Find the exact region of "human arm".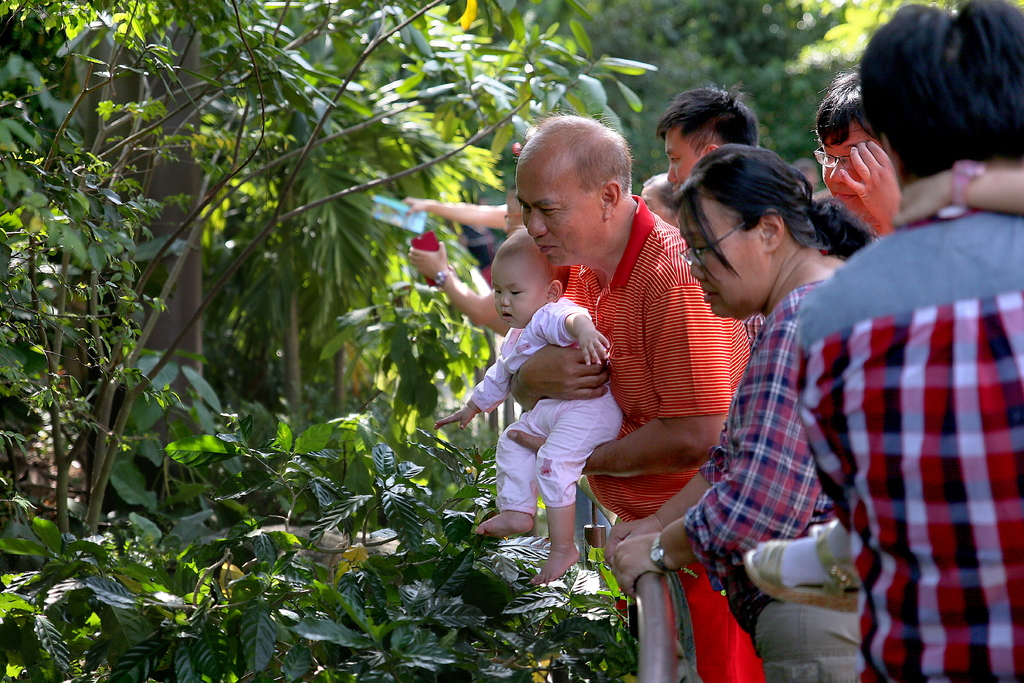
Exact region: 824,133,897,240.
